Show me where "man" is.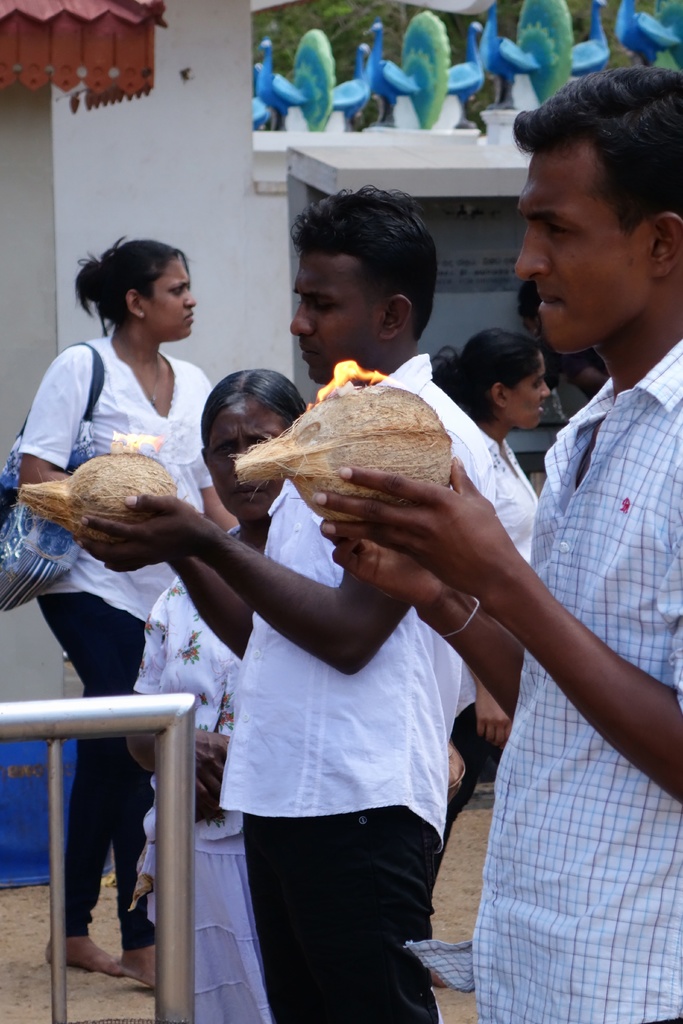
"man" is at select_region(473, 67, 682, 675).
